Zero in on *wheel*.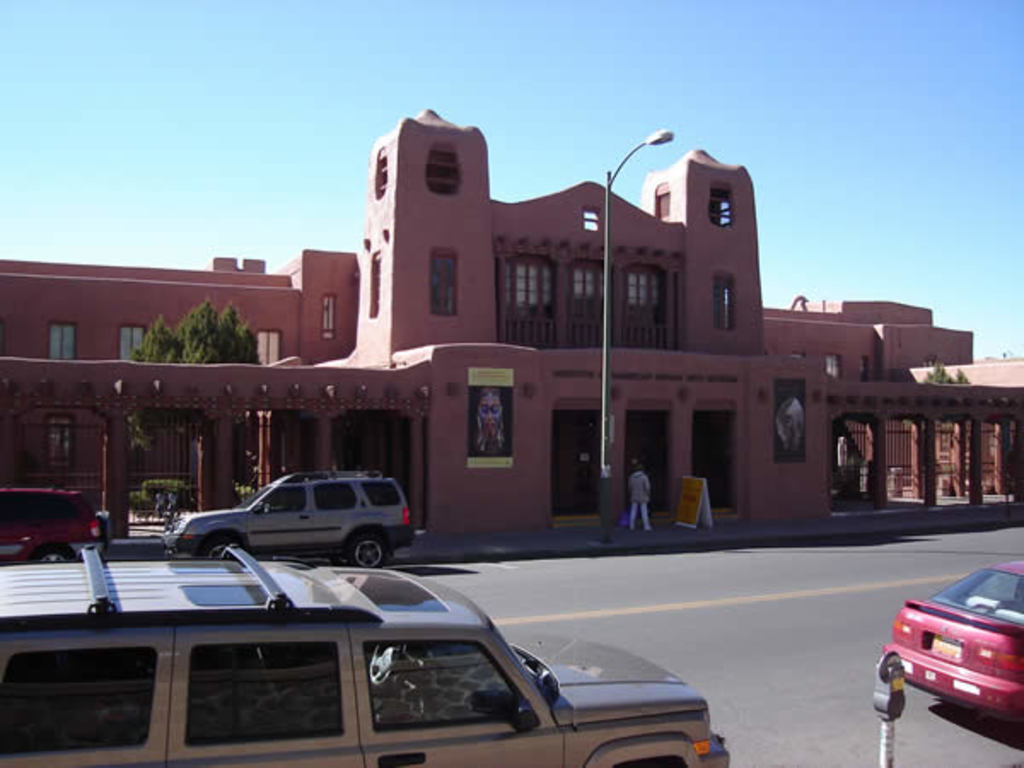
Zeroed in: box=[196, 539, 242, 560].
